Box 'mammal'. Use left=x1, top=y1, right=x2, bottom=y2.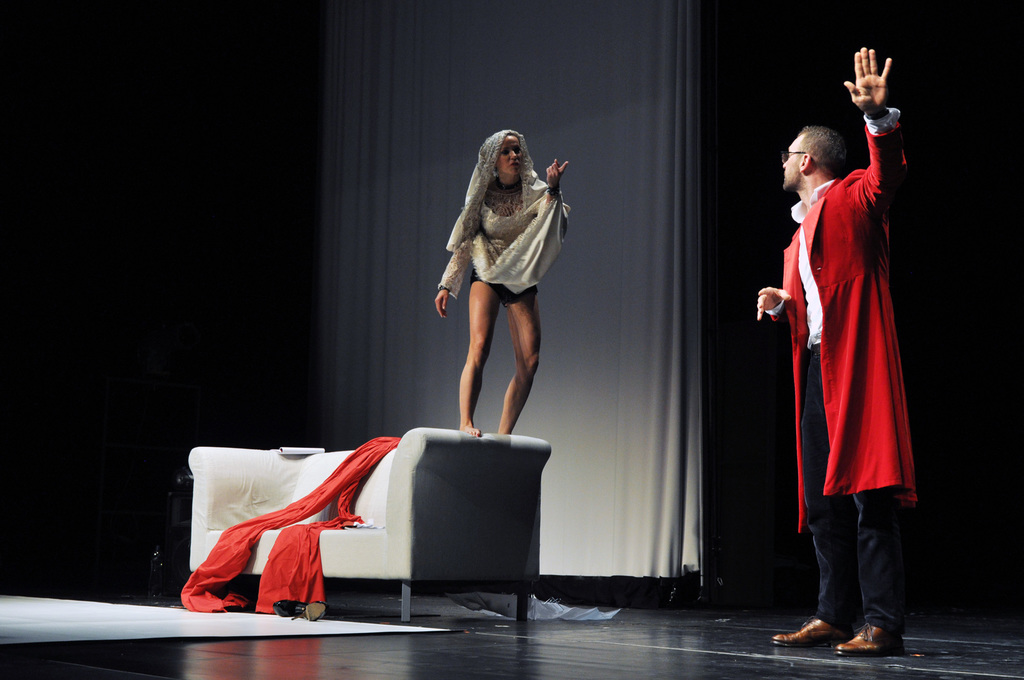
left=435, top=128, right=570, bottom=437.
